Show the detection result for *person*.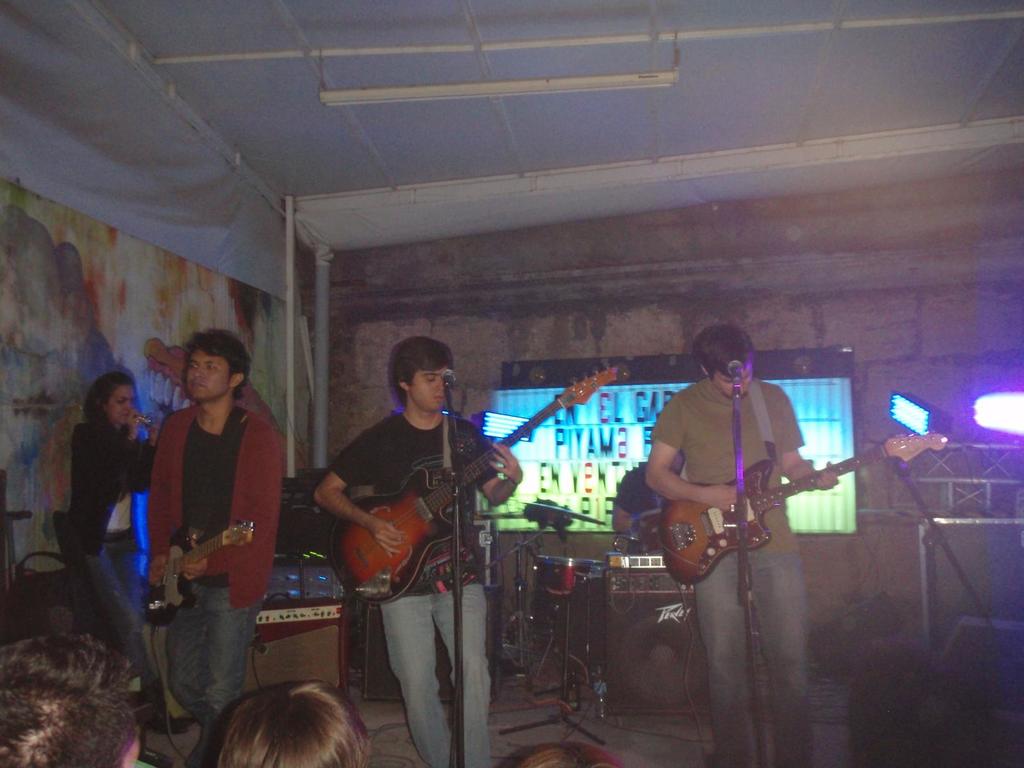
BBox(636, 320, 845, 767).
